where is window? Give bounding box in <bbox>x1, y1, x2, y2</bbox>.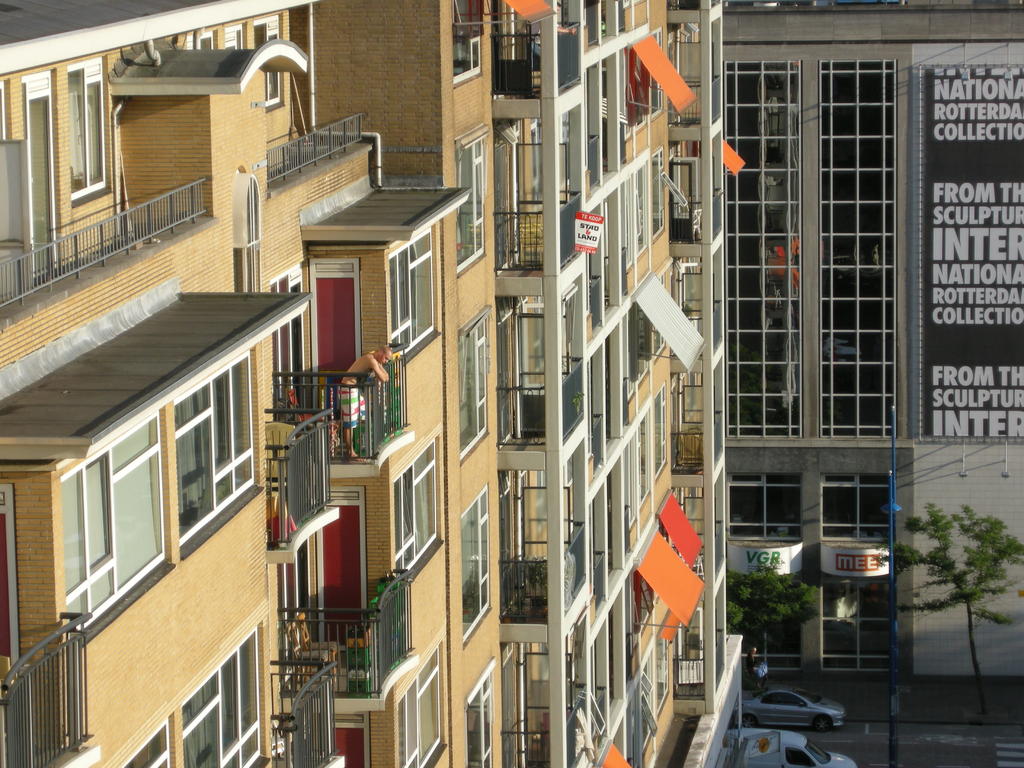
<bbox>259, 13, 287, 106</bbox>.
